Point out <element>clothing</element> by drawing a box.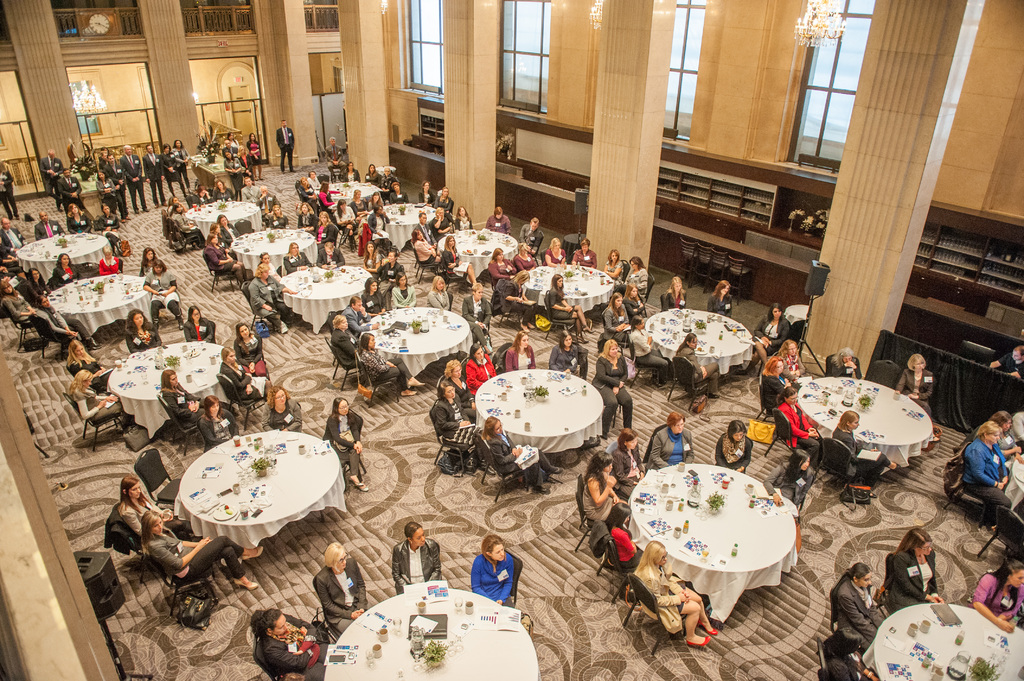
{"left": 143, "top": 271, "right": 182, "bottom": 320}.
